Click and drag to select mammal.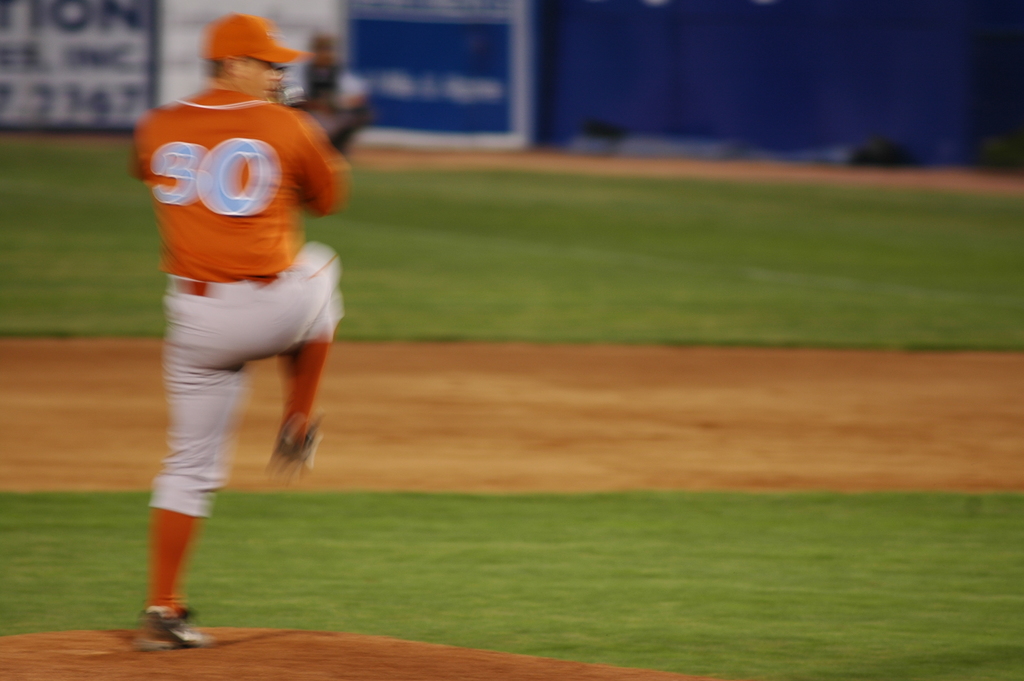
Selection: (104,10,344,623).
